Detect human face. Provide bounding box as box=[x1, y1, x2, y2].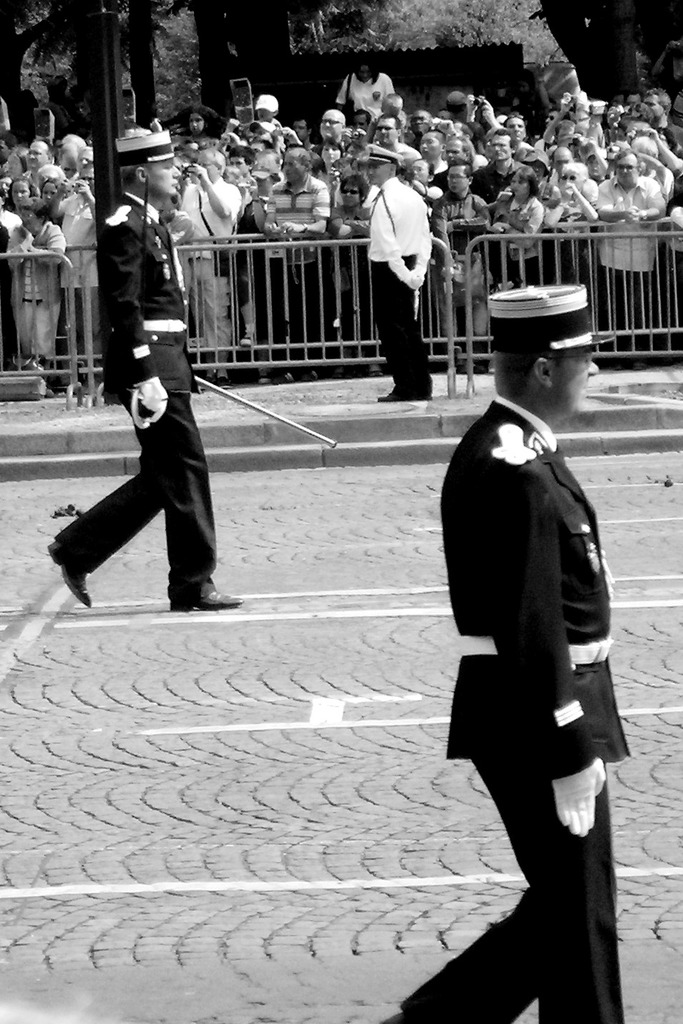
box=[229, 157, 245, 170].
